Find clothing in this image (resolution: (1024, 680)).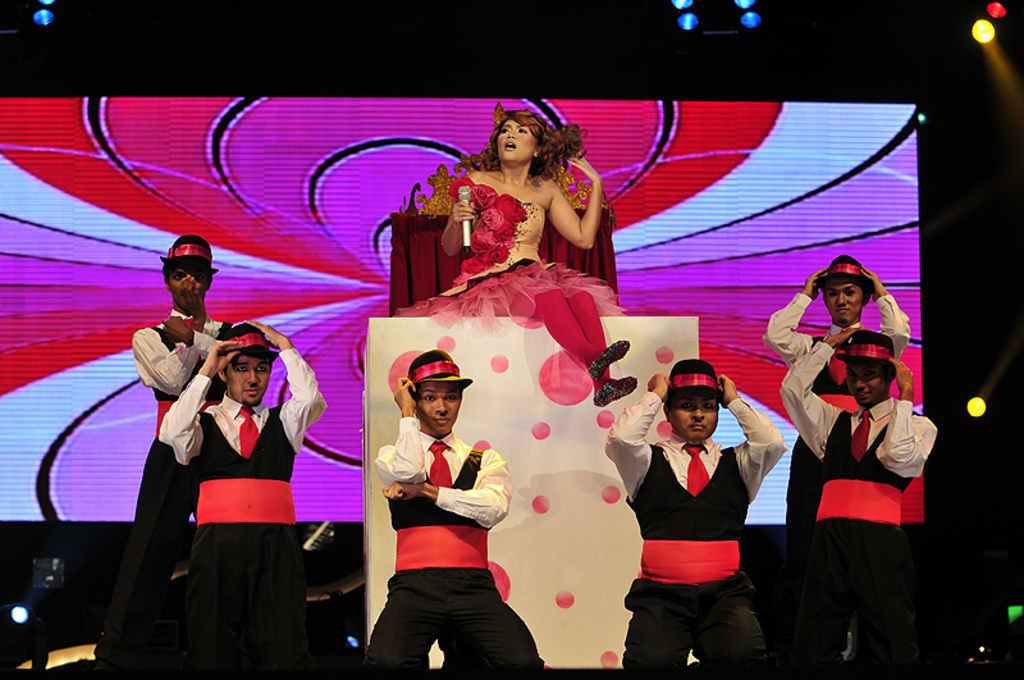
[left=370, top=406, right=558, bottom=674].
